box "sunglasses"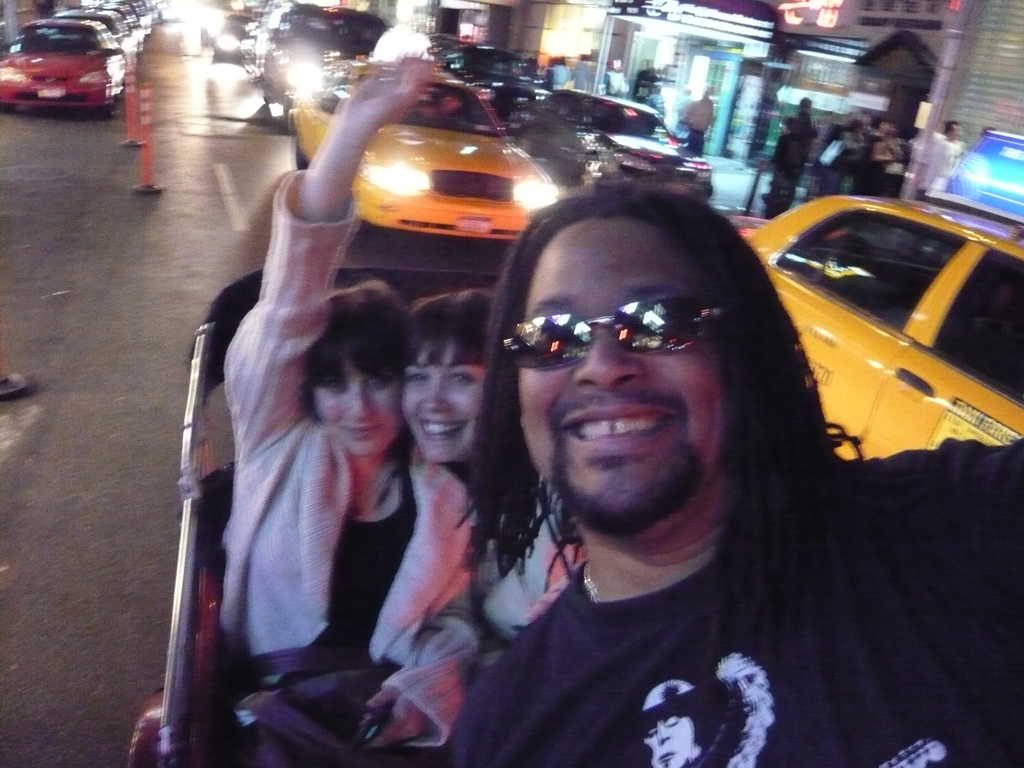
bbox=(503, 294, 723, 372)
